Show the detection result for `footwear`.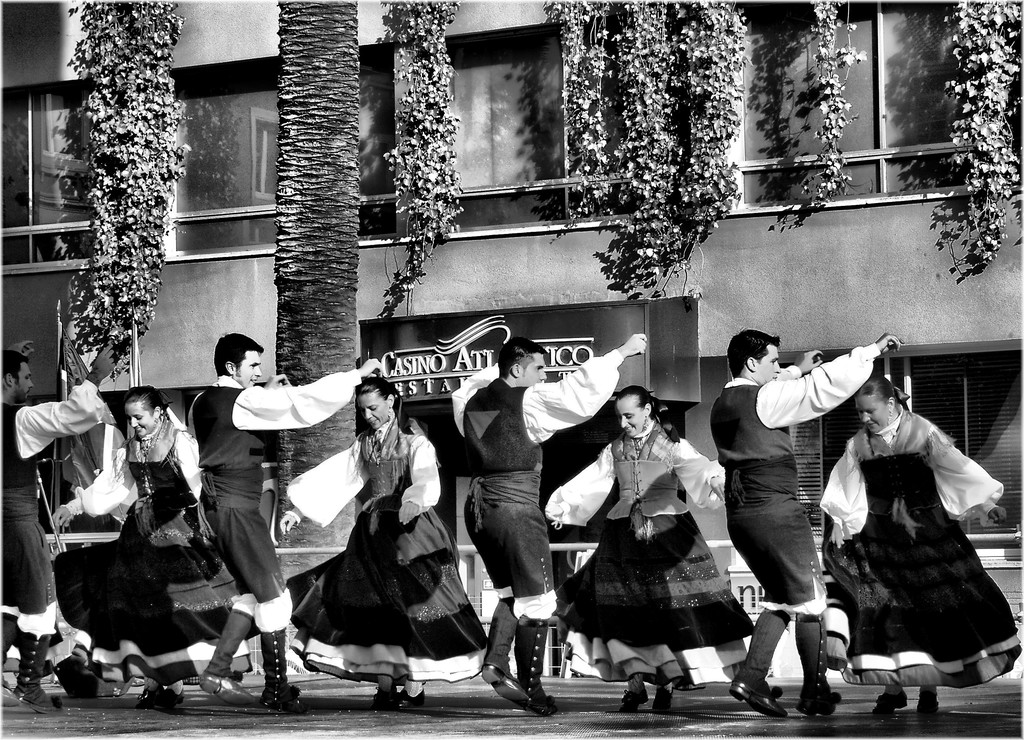
left=649, top=683, right=671, bottom=709.
